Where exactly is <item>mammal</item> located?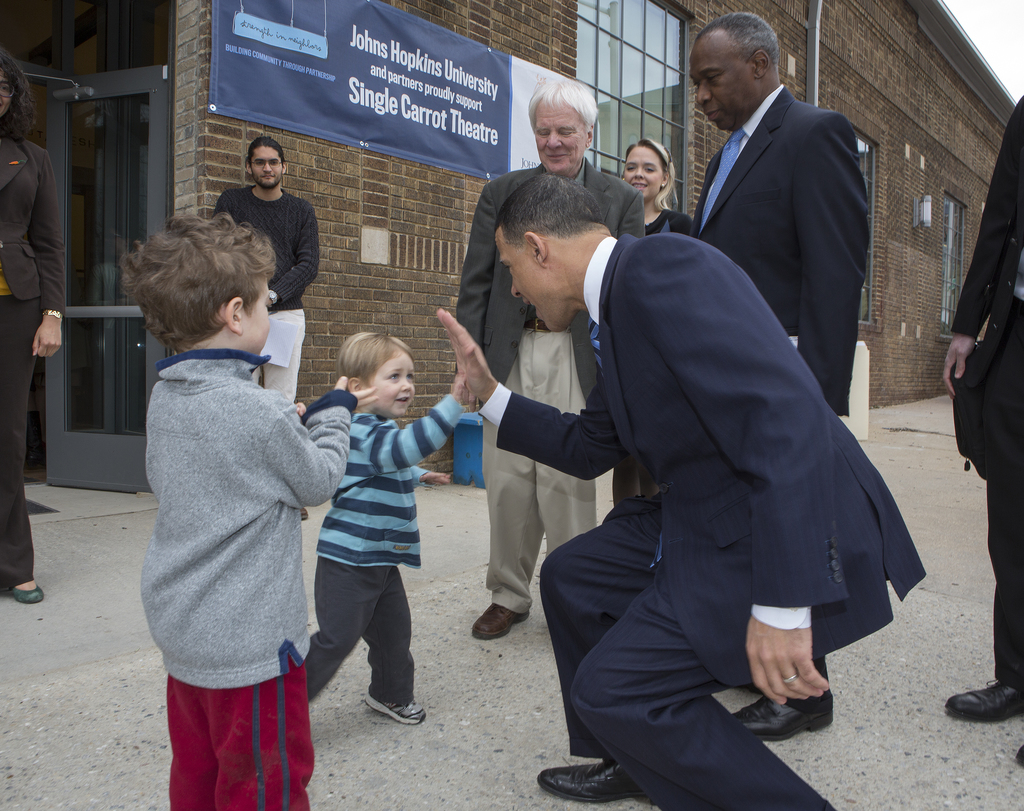
Its bounding box is box(119, 211, 376, 808).
